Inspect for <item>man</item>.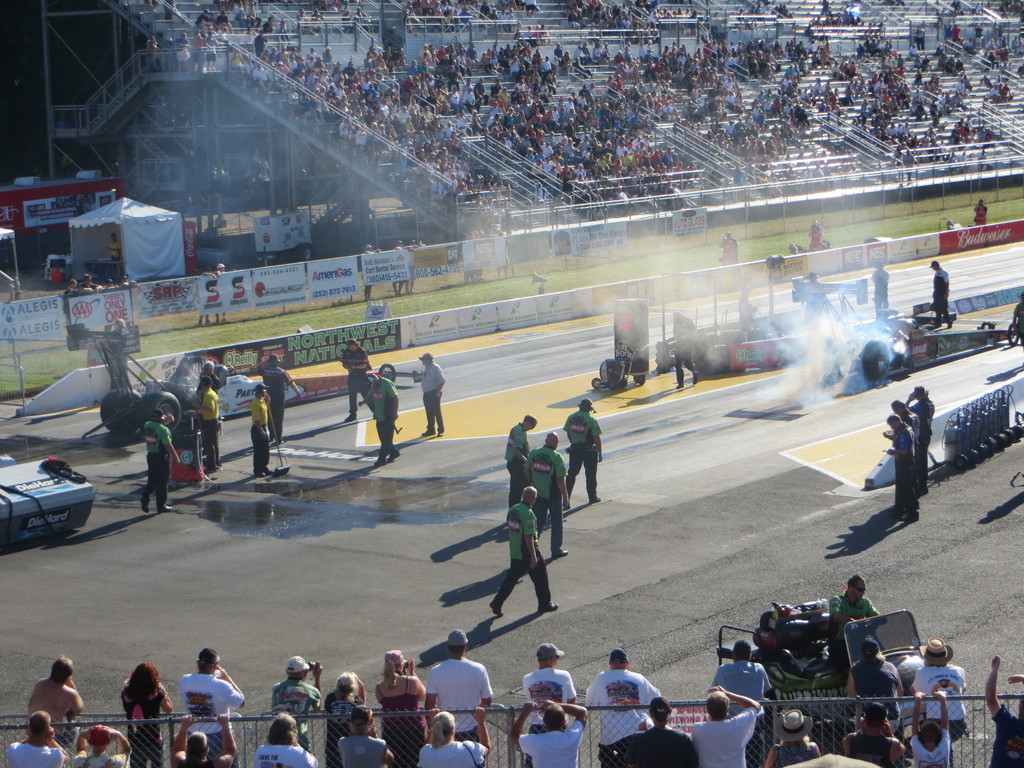
Inspection: bbox(713, 634, 771, 767).
